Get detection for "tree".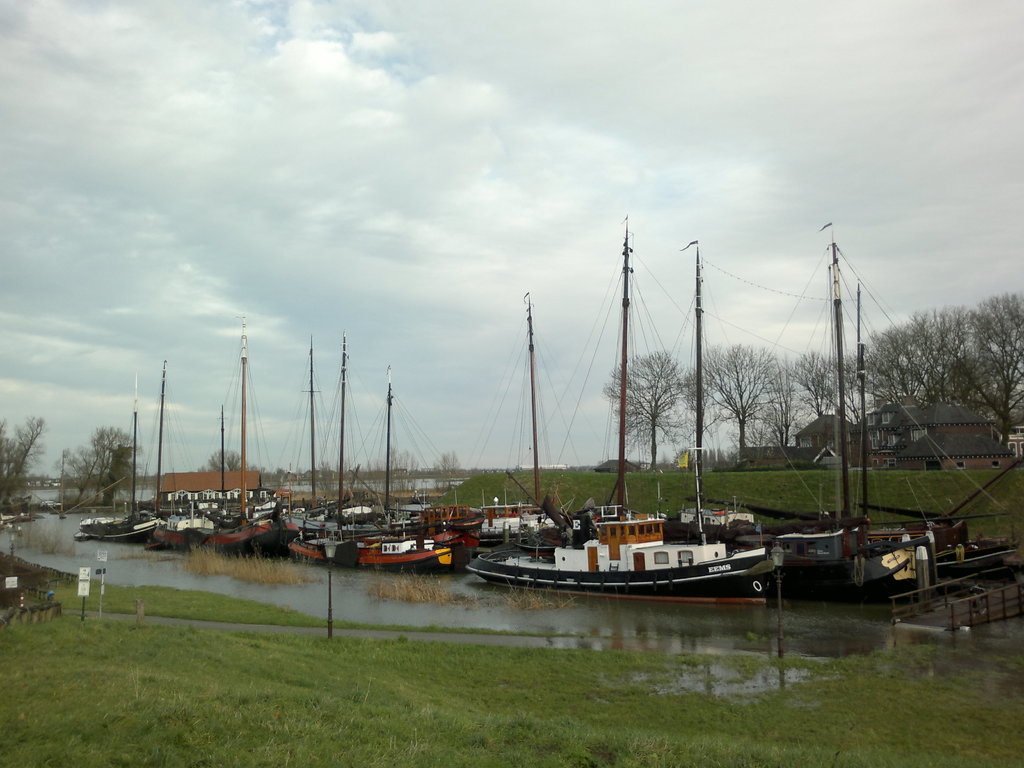
Detection: box(65, 419, 144, 506).
